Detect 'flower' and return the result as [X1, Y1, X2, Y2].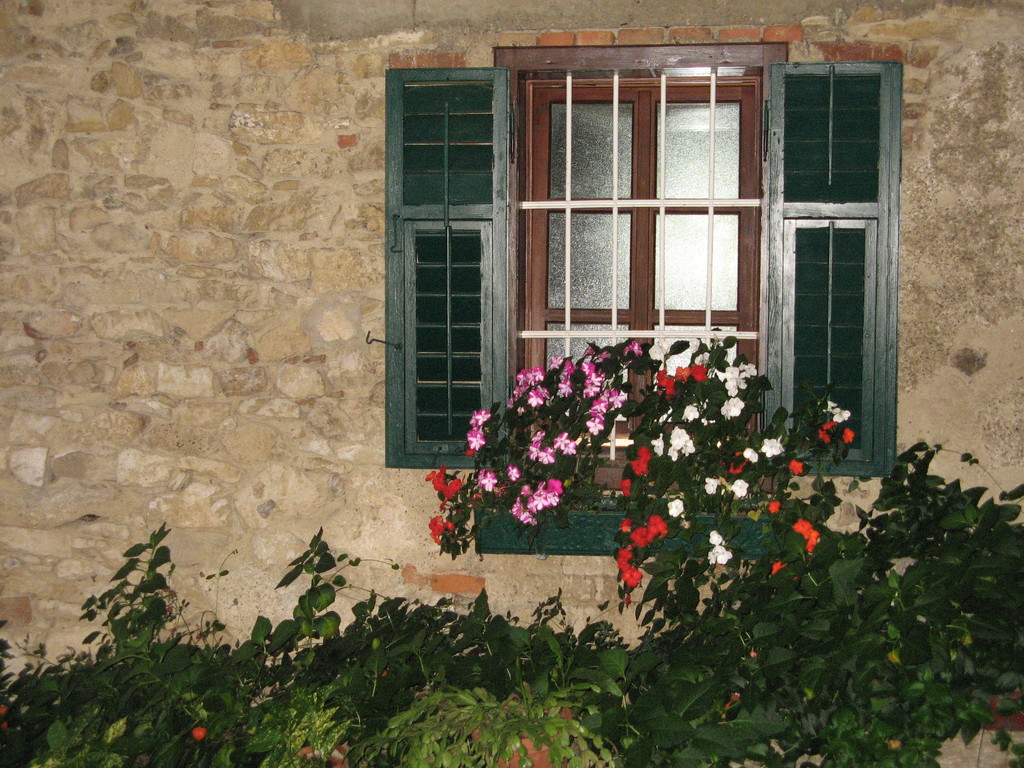
[657, 369, 674, 400].
